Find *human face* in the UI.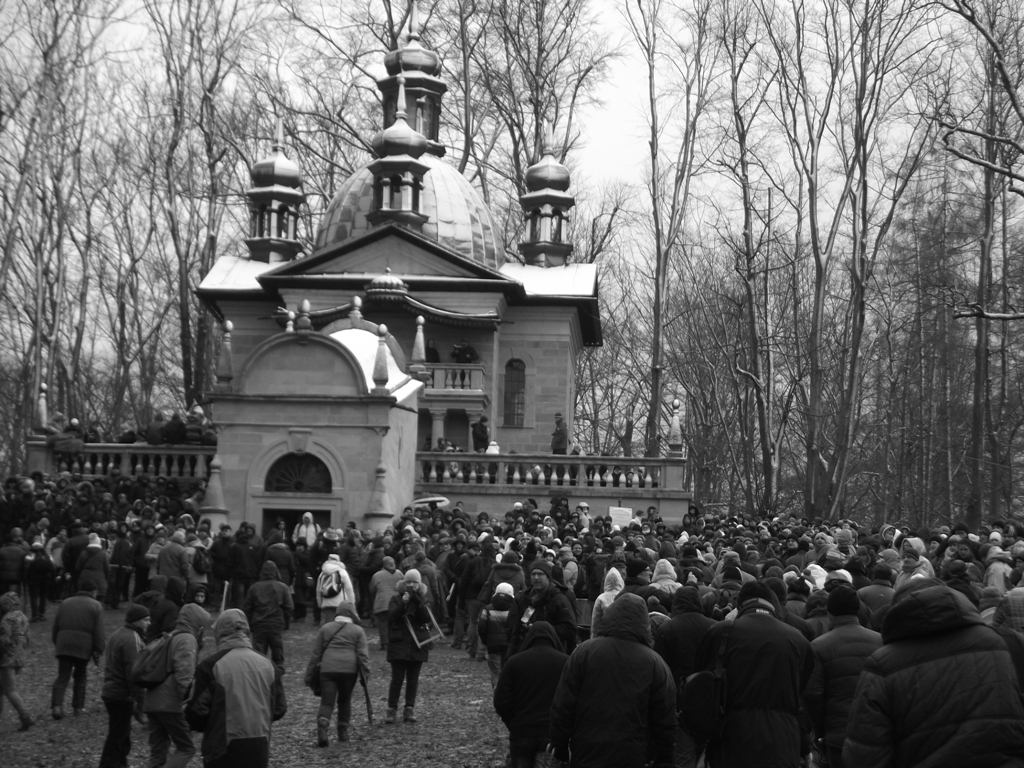
UI element at (x1=146, y1=512, x2=148, y2=515).
